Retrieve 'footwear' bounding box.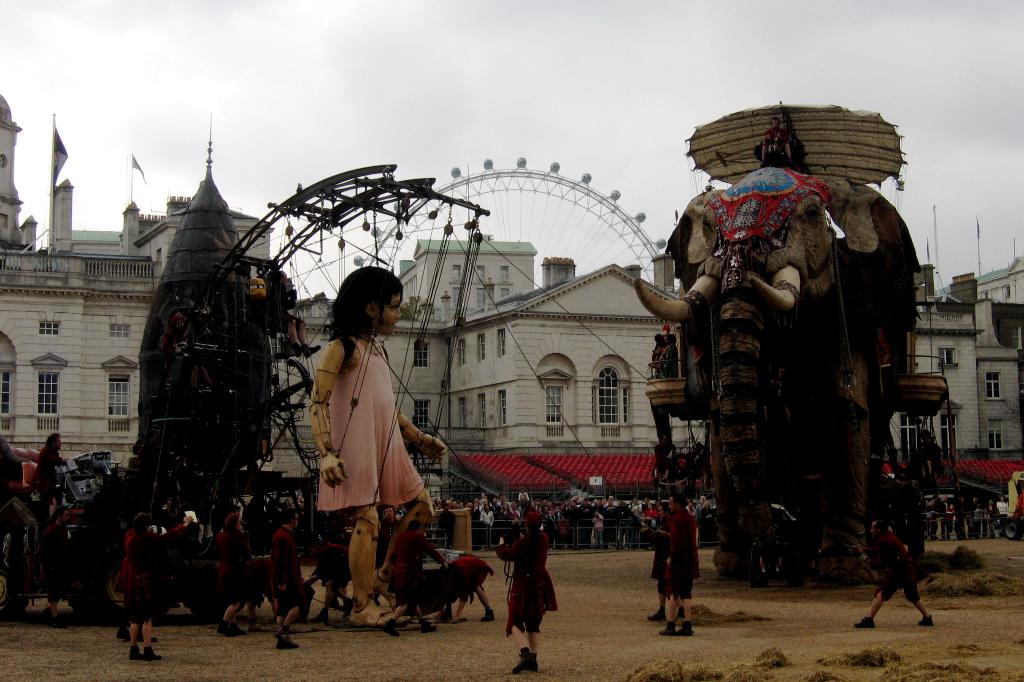
Bounding box: bbox=(760, 163, 768, 170).
